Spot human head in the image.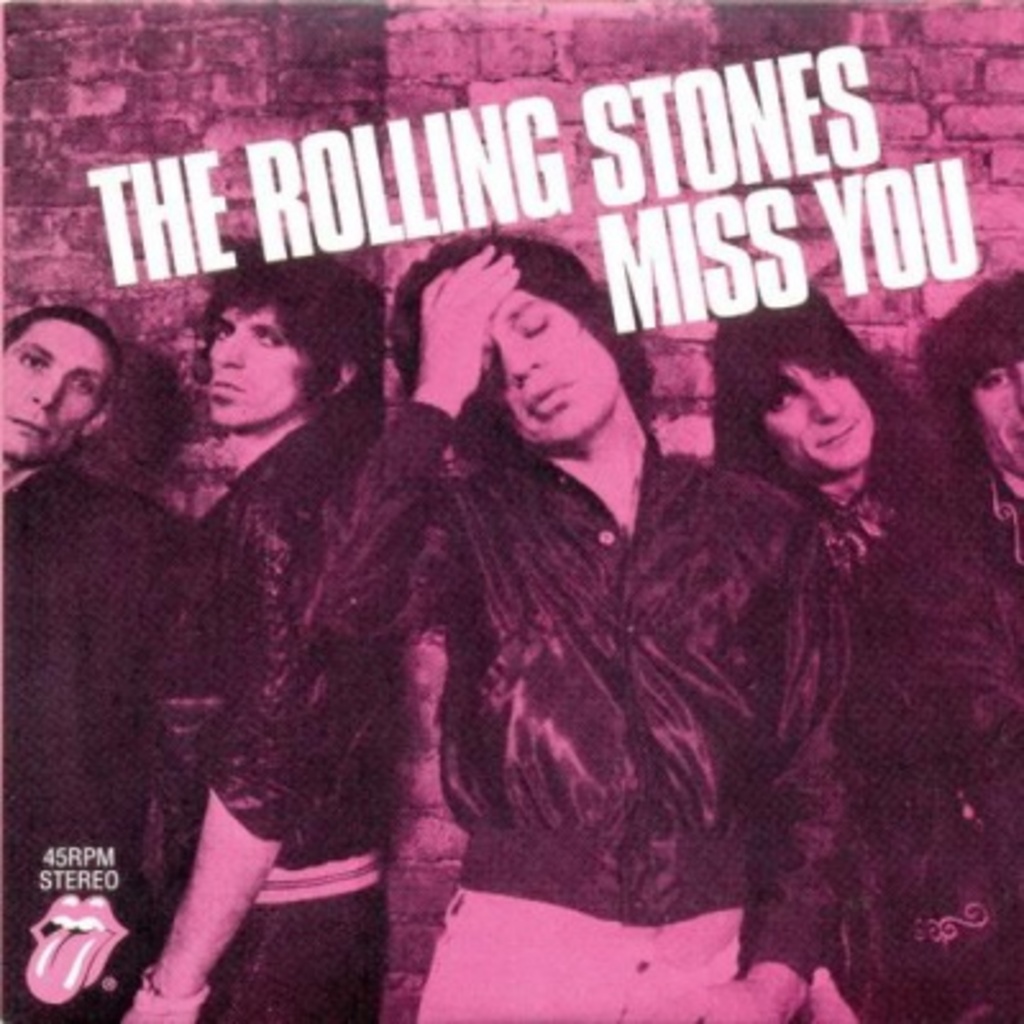
human head found at region(719, 284, 881, 484).
